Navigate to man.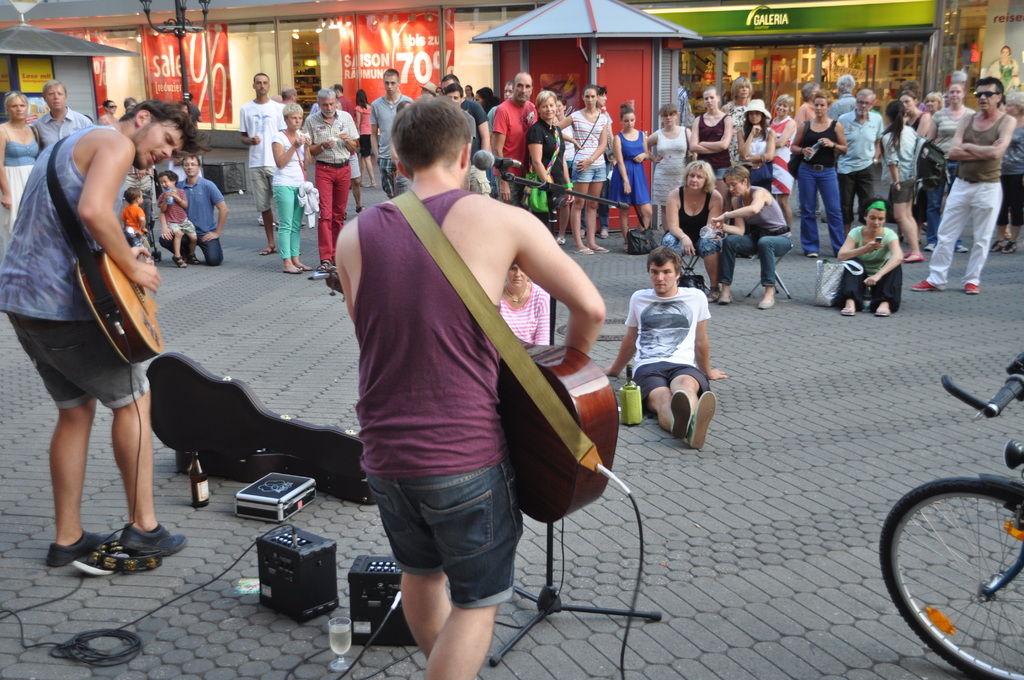
Navigation target: bbox=(237, 69, 290, 257).
